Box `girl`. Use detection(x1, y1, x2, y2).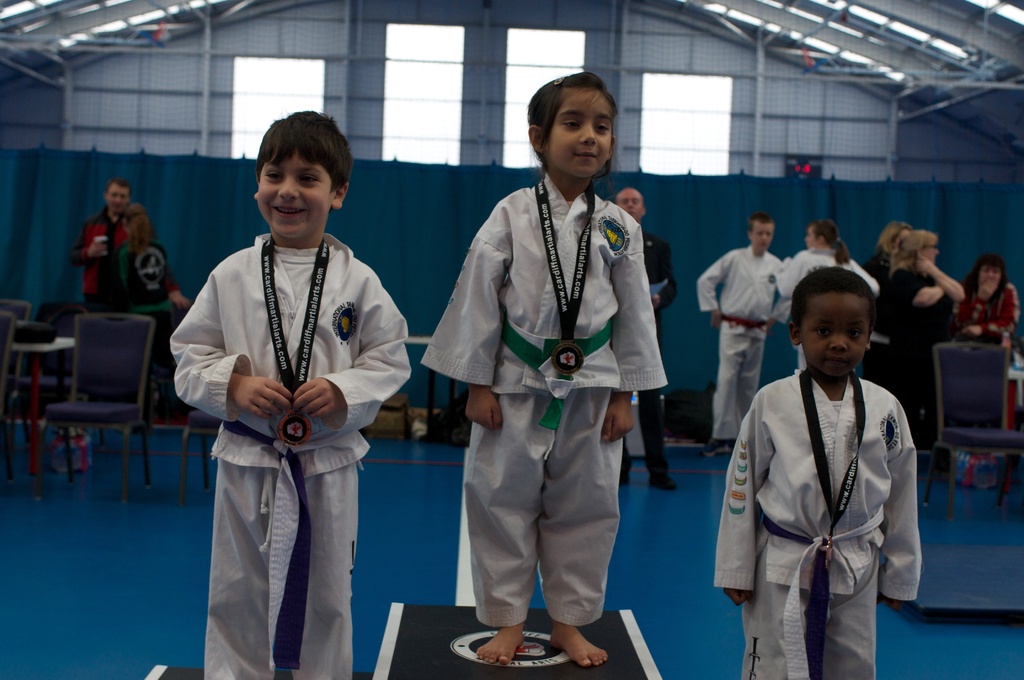
detection(777, 223, 879, 371).
